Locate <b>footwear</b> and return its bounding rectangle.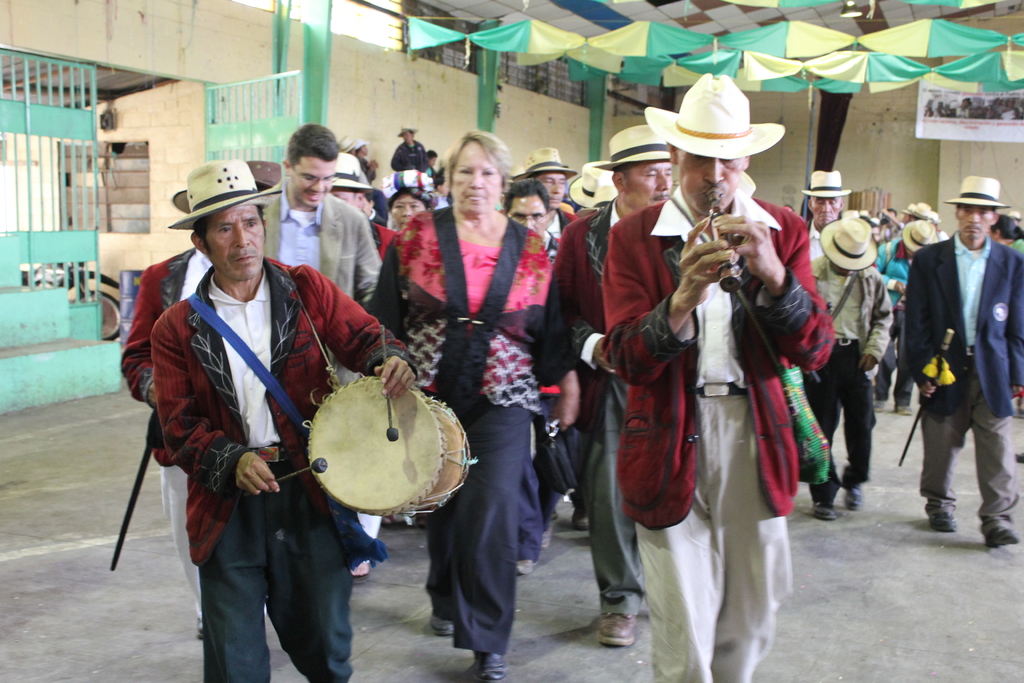
(x1=875, y1=399, x2=888, y2=415).
